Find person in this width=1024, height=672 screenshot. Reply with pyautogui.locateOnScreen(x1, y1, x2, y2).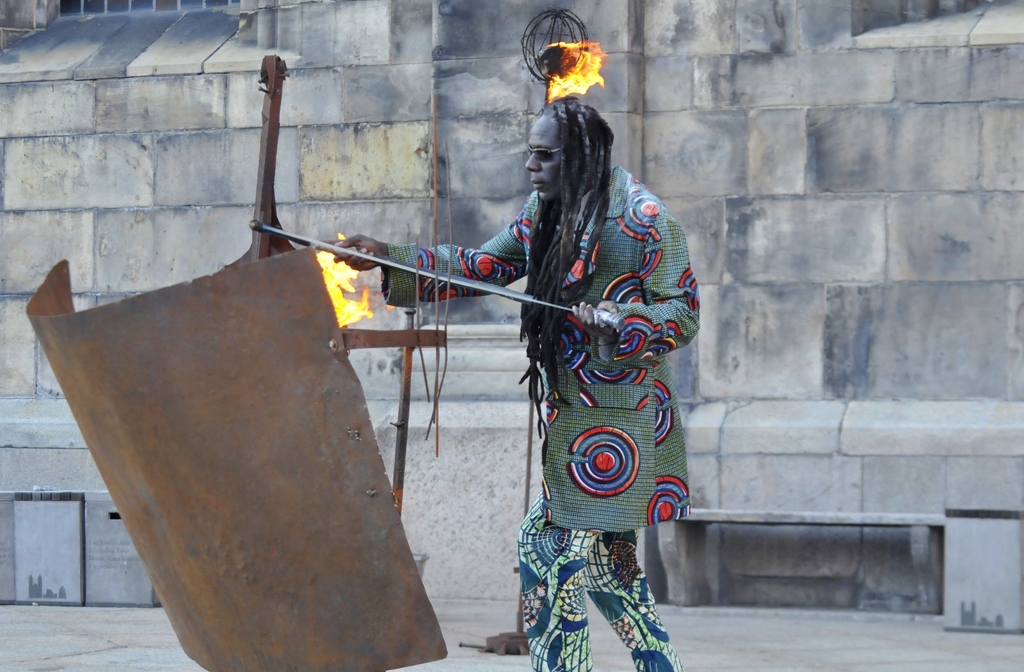
pyautogui.locateOnScreen(355, 79, 662, 671).
